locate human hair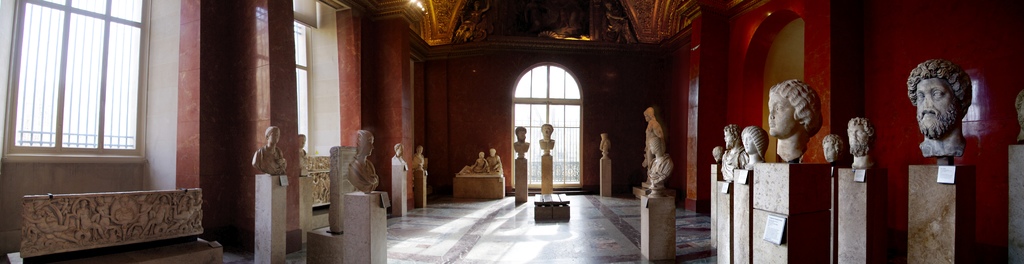
select_region(739, 126, 771, 160)
